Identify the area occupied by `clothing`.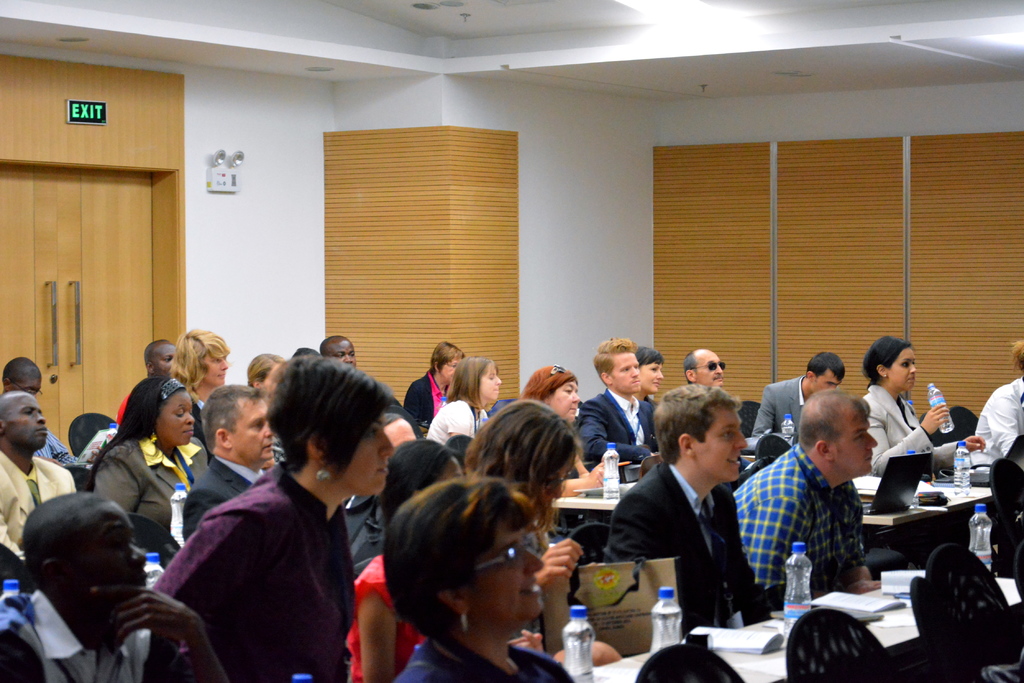
Area: left=976, top=365, right=1023, bottom=462.
